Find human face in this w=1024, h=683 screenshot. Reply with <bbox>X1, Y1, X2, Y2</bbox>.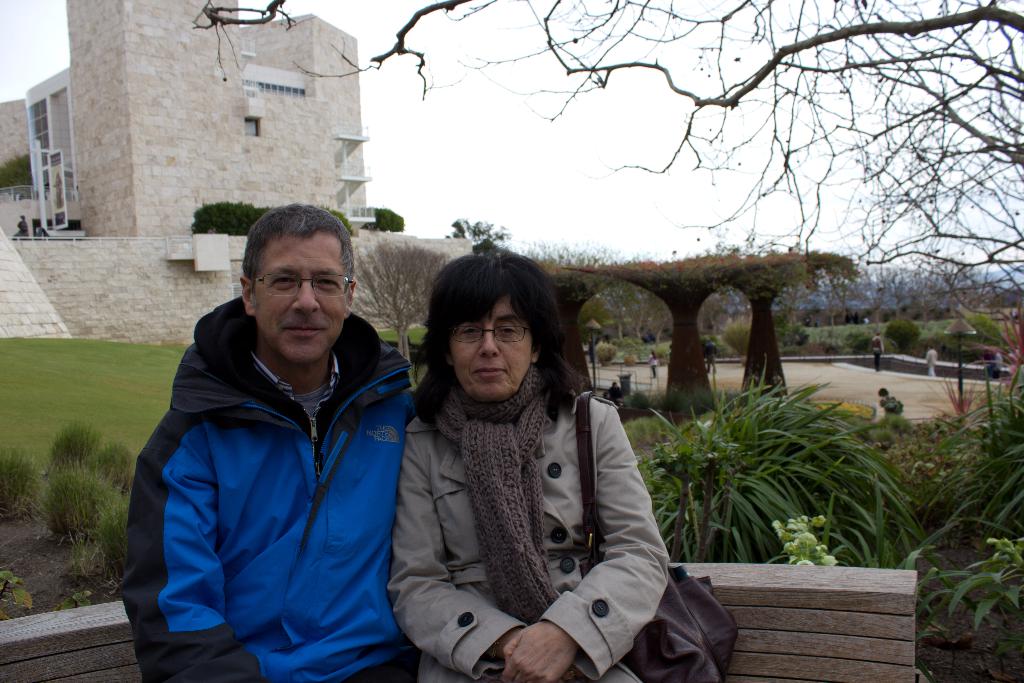
<bbox>449, 293, 532, 397</bbox>.
